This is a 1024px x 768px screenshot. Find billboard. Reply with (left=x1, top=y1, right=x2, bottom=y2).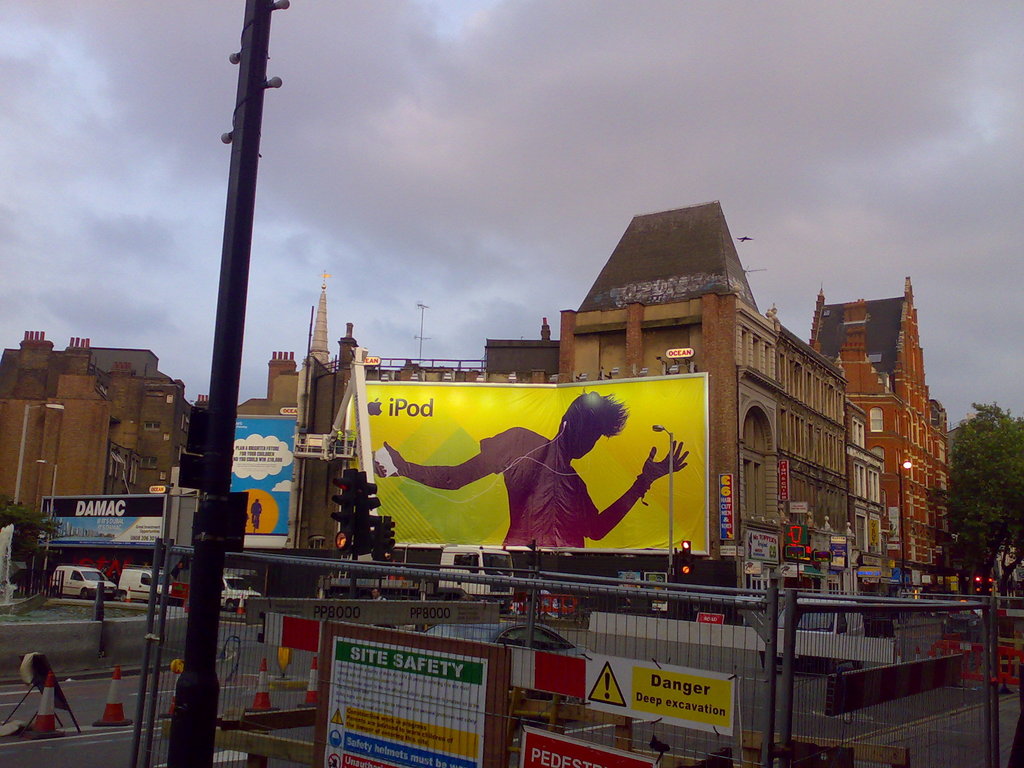
(left=506, top=641, right=589, bottom=694).
